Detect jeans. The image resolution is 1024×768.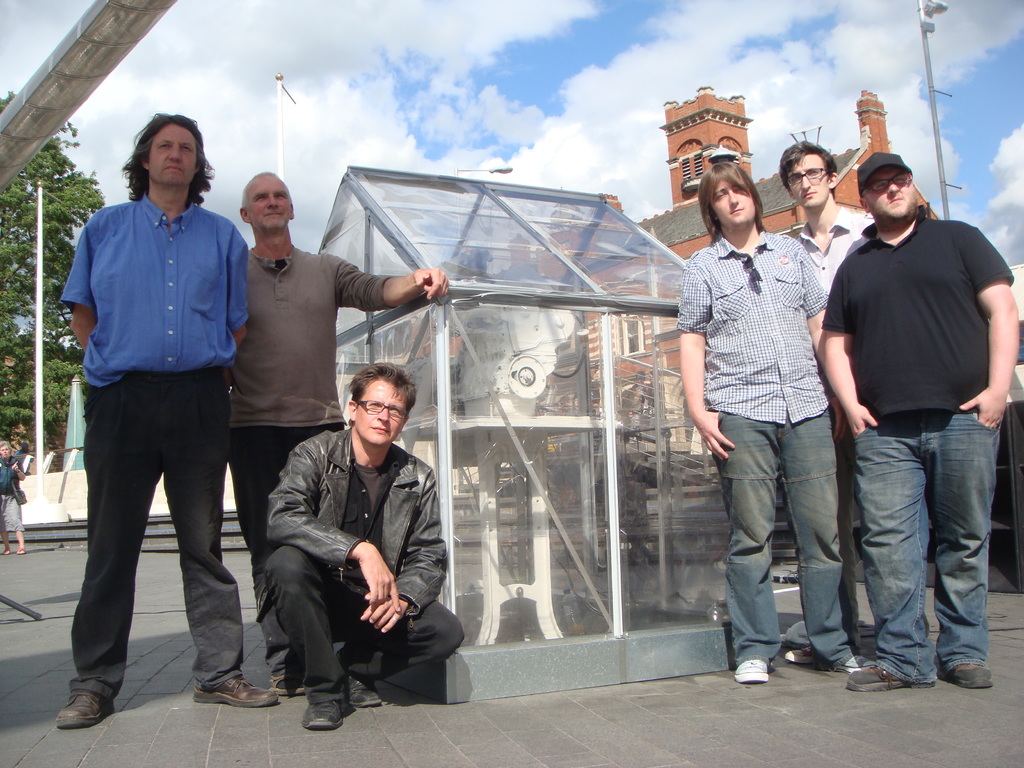
715, 406, 852, 669.
